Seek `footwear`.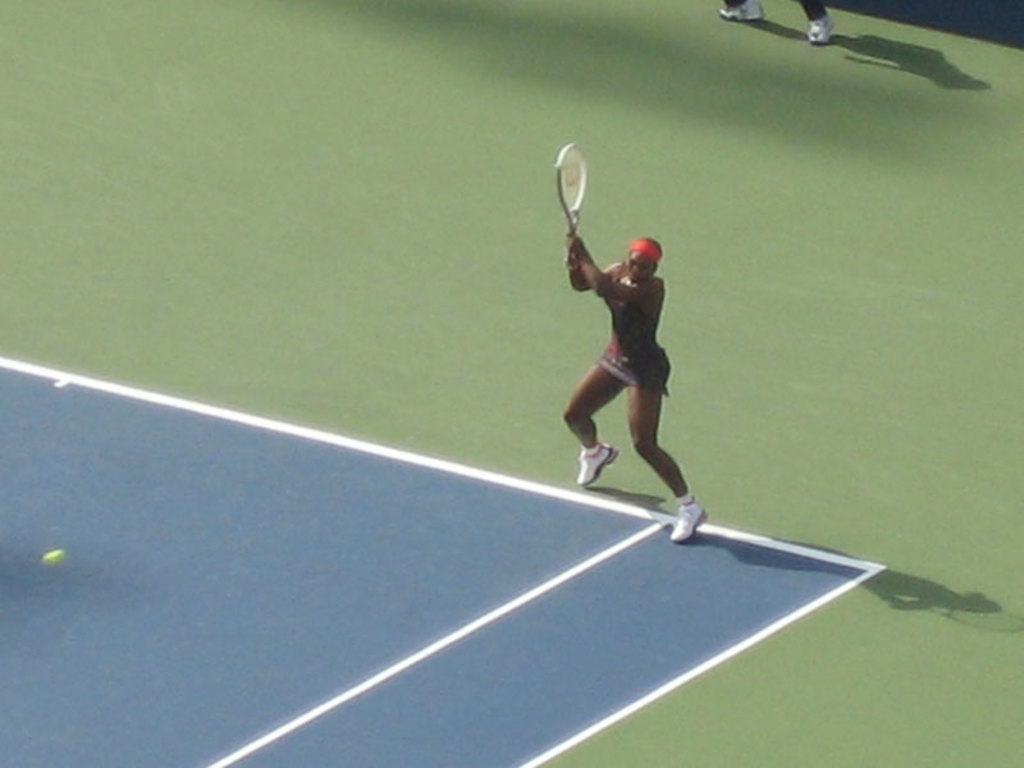
{"x1": 669, "y1": 506, "x2": 710, "y2": 541}.
